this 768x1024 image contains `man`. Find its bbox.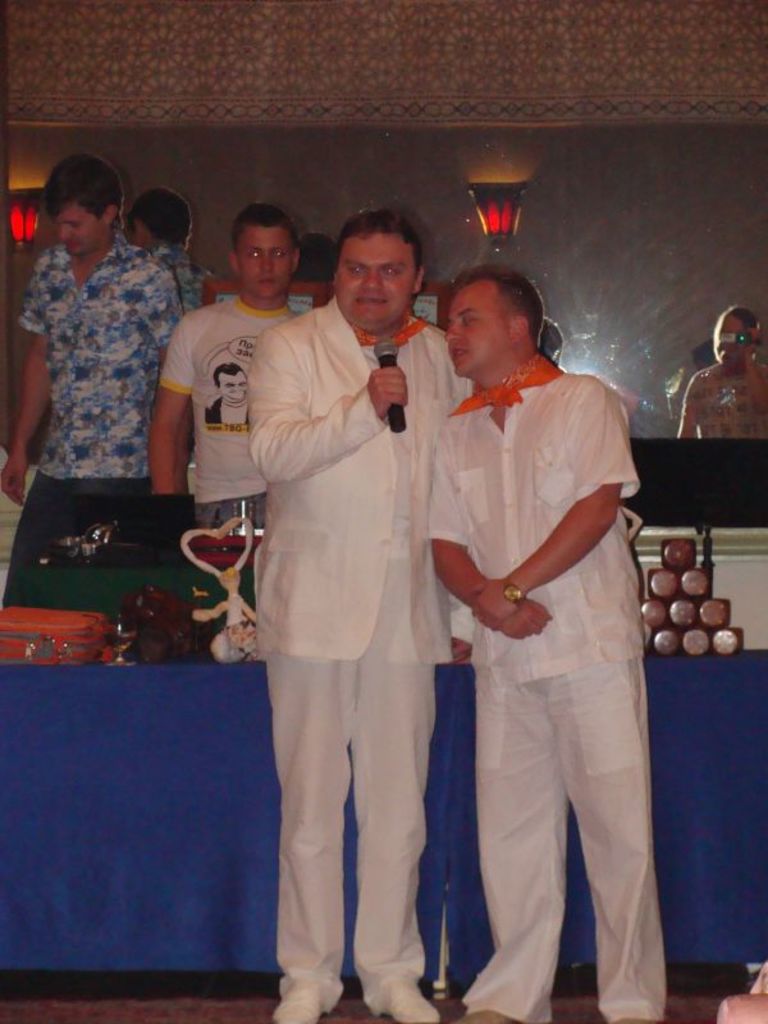
Rect(152, 210, 302, 544).
